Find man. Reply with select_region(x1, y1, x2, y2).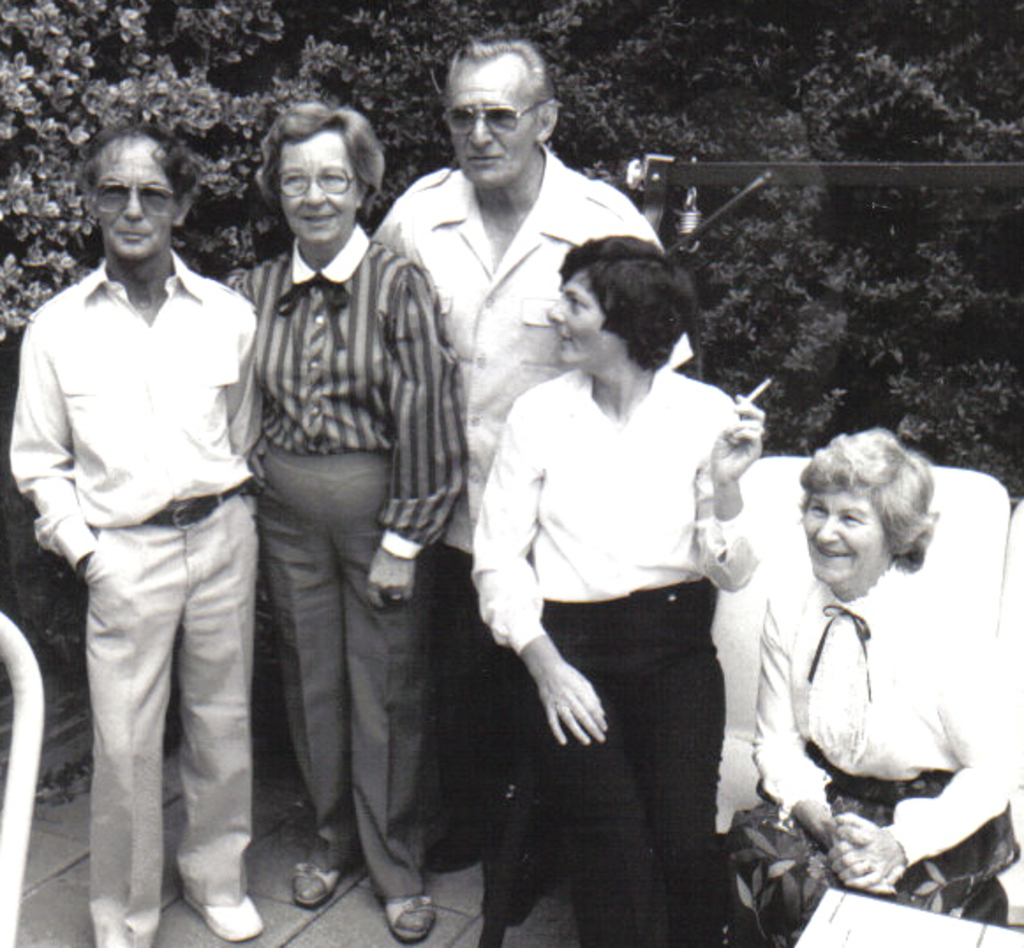
select_region(368, 41, 703, 870).
